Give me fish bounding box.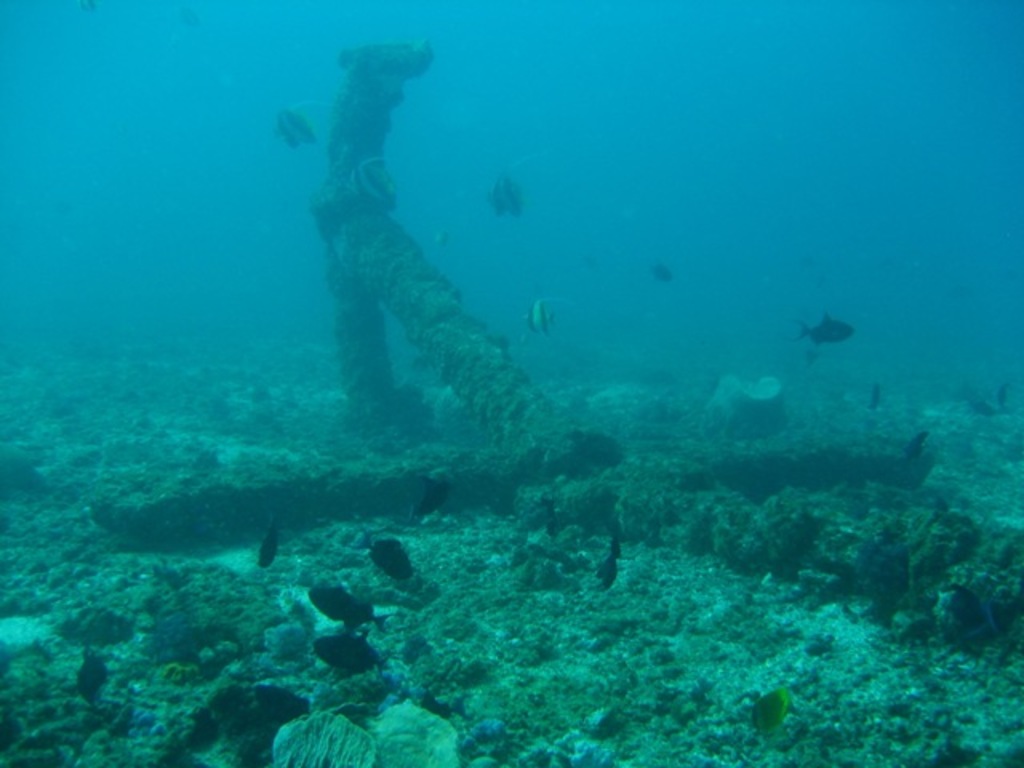
[947,589,997,643].
